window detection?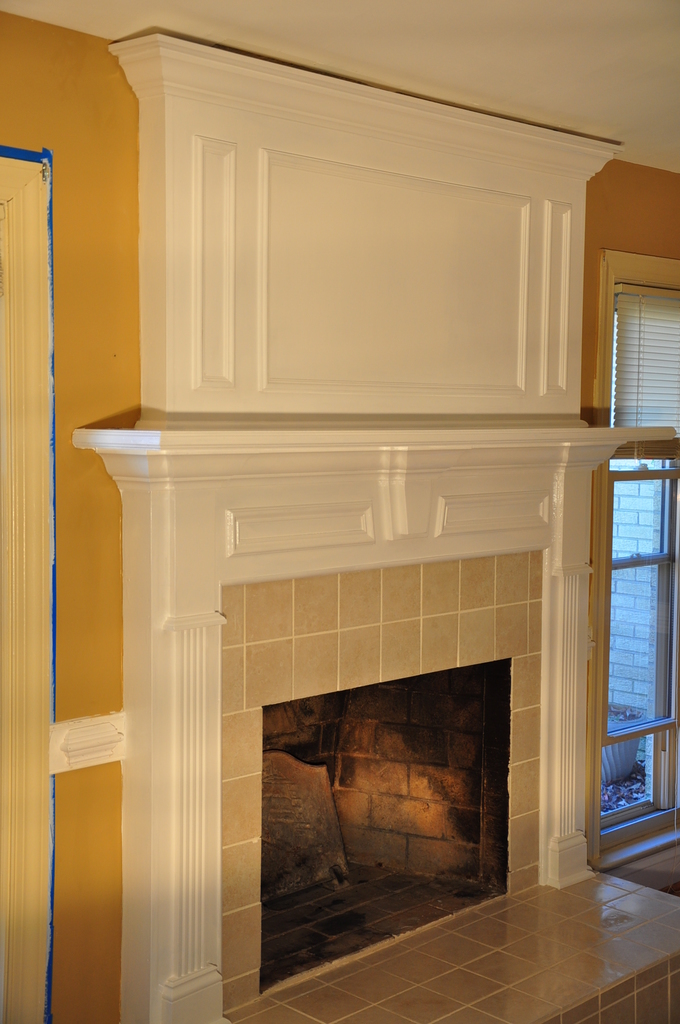
rect(590, 446, 672, 850)
